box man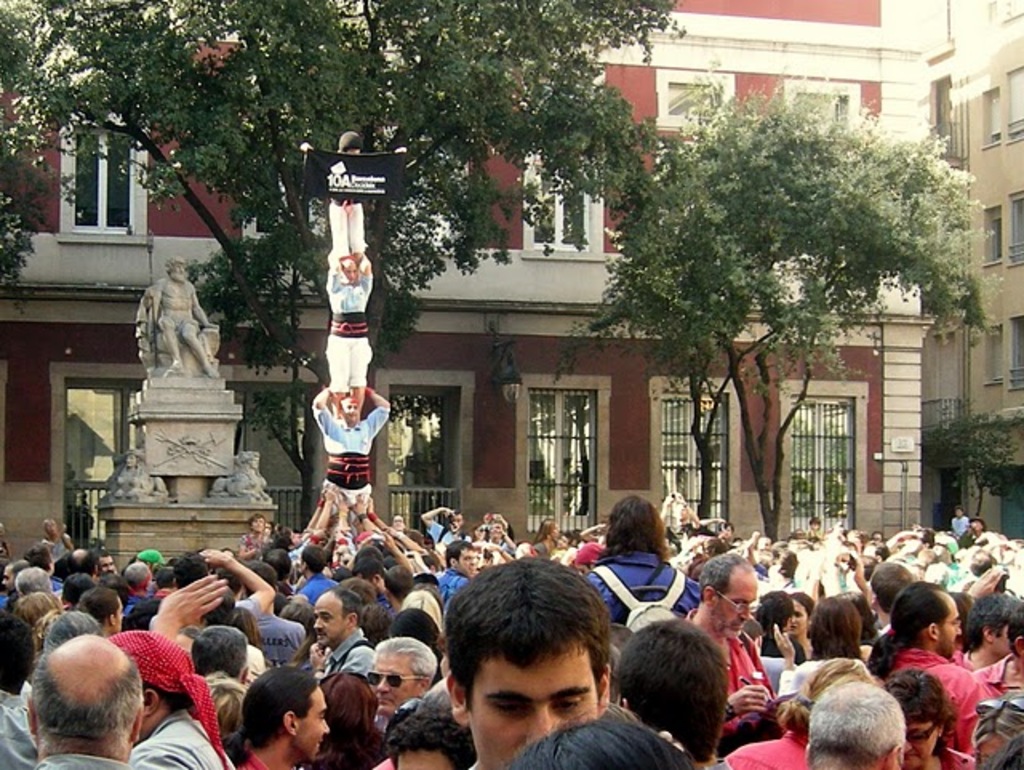
box(966, 546, 995, 583)
